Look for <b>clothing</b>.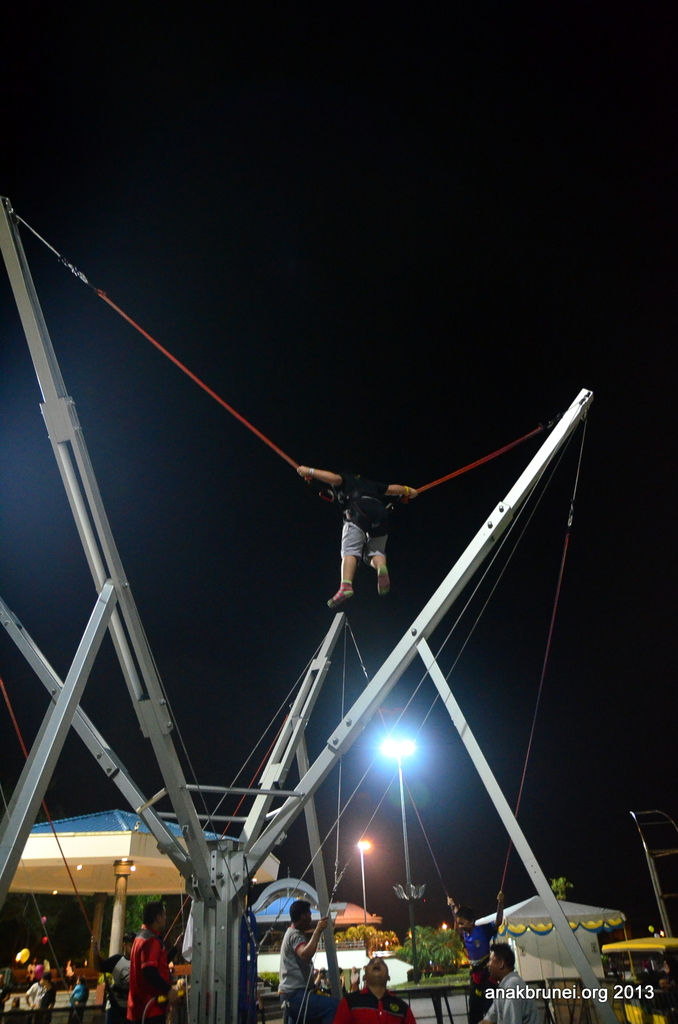
Found: bbox=(275, 914, 329, 1021).
